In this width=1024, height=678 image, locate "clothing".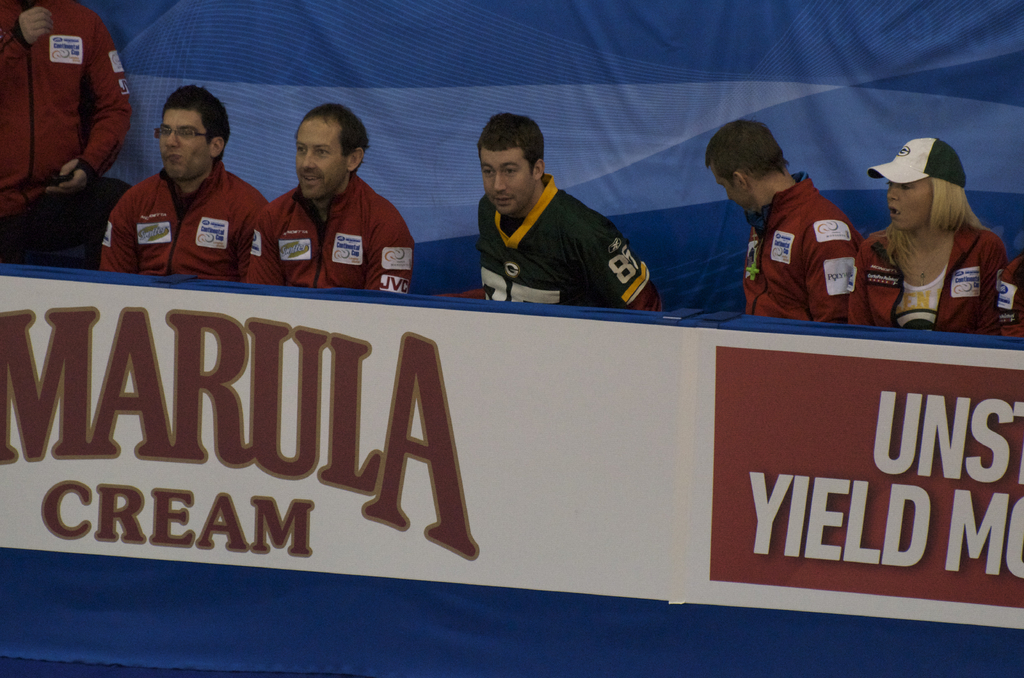
Bounding box: (left=0, top=0, right=131, bottom=265).
